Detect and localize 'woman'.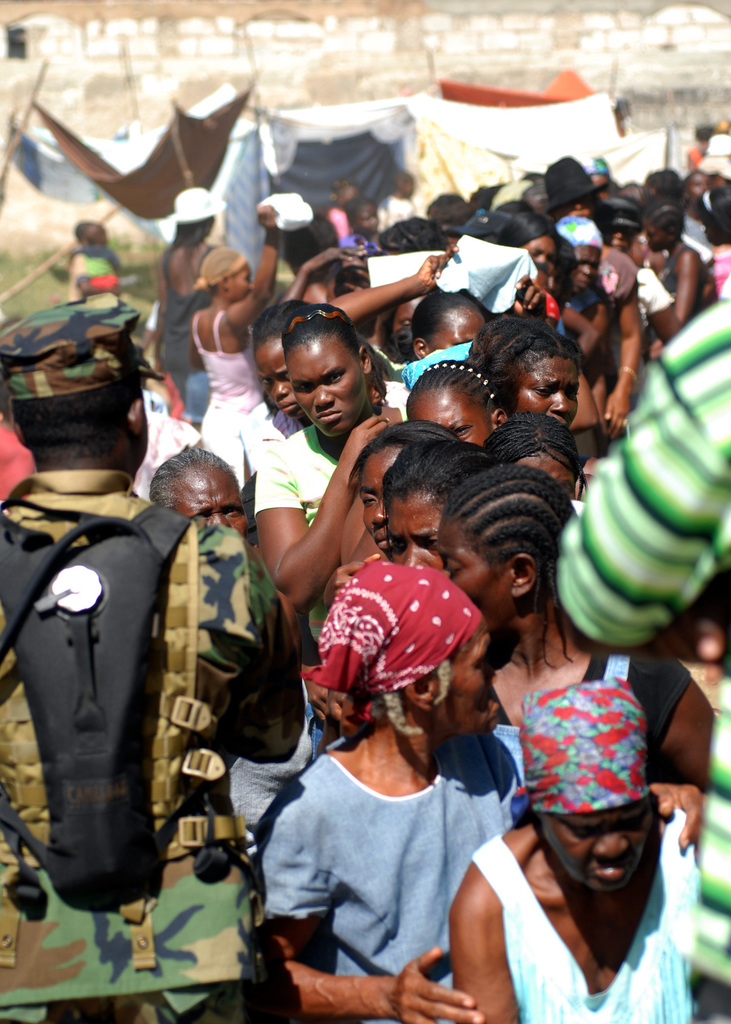
Localized at <box>446,688,704,1023</box>.
